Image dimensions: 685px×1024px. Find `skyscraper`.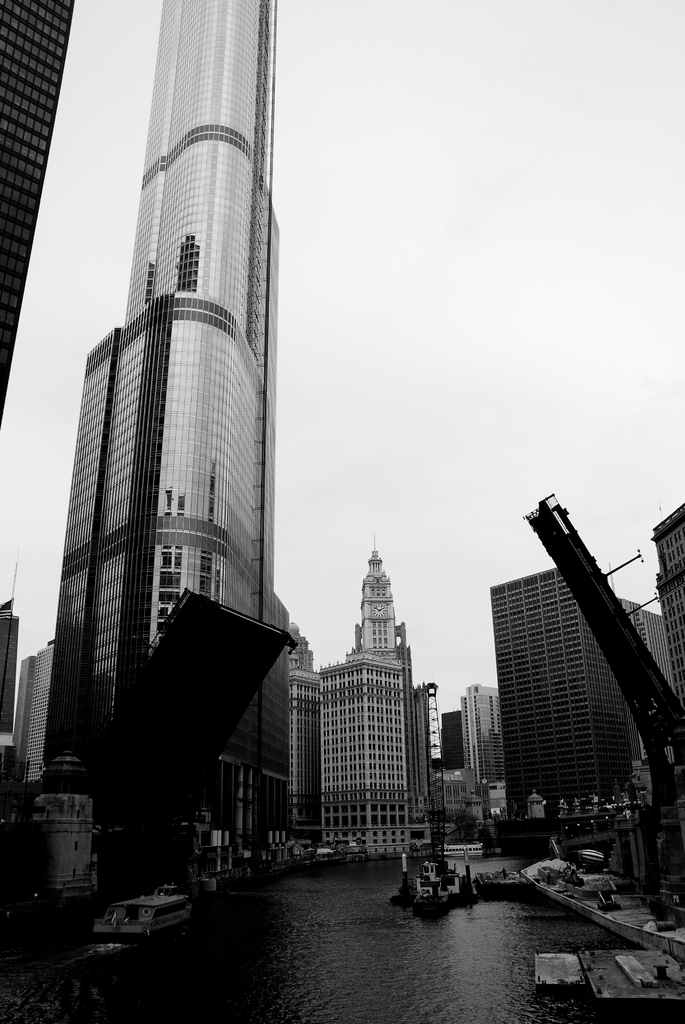
x1=48, y1=0, x2=324, y2=867.
